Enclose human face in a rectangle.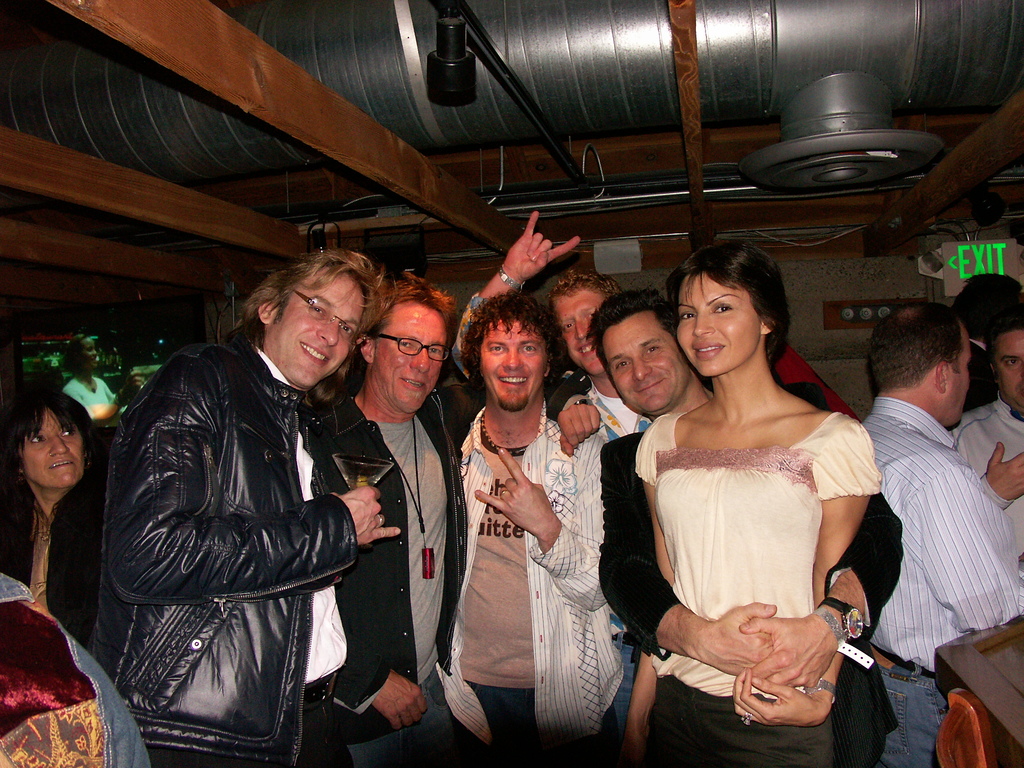
box(284, 275, 366, 390).
